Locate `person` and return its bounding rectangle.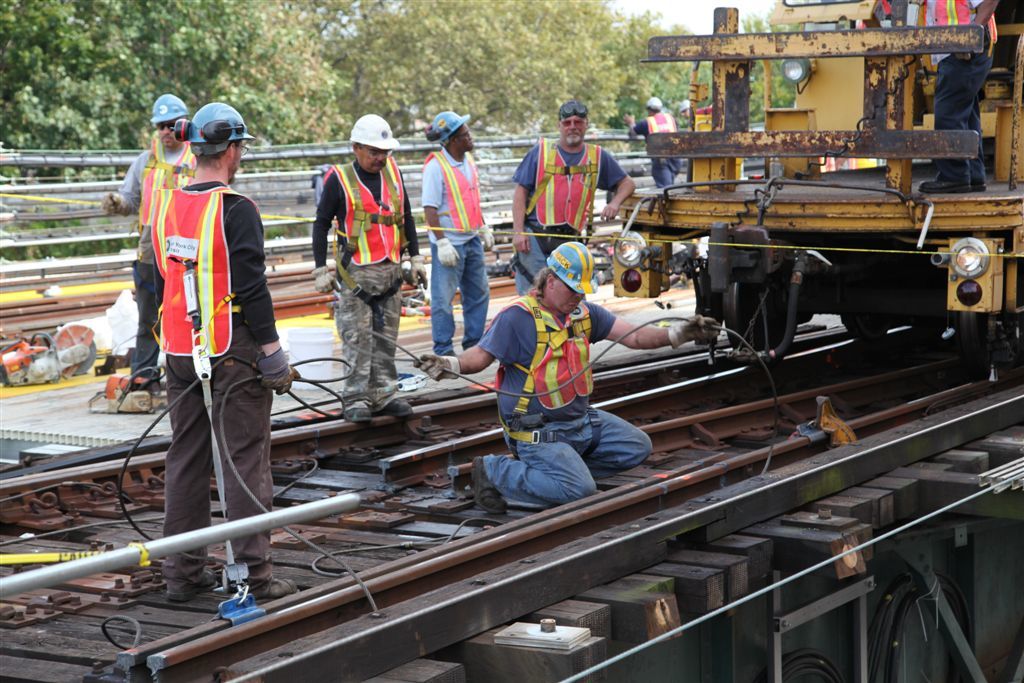
[left=626, top=95, right=676, bottom=190].
